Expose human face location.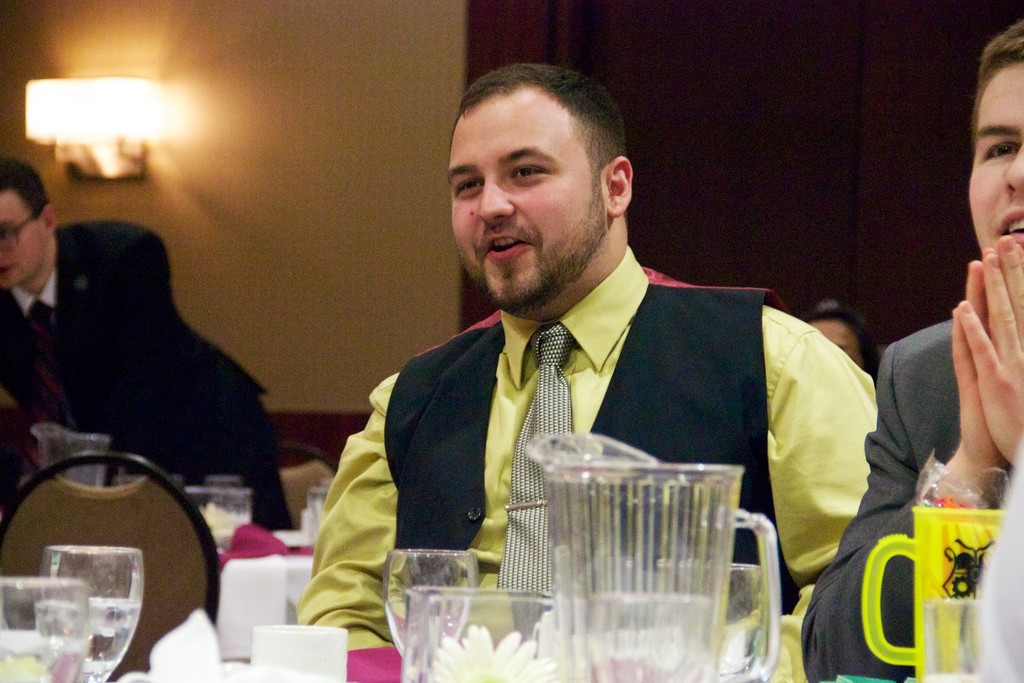
Exposed at region(968, 67, 1023, 257).
